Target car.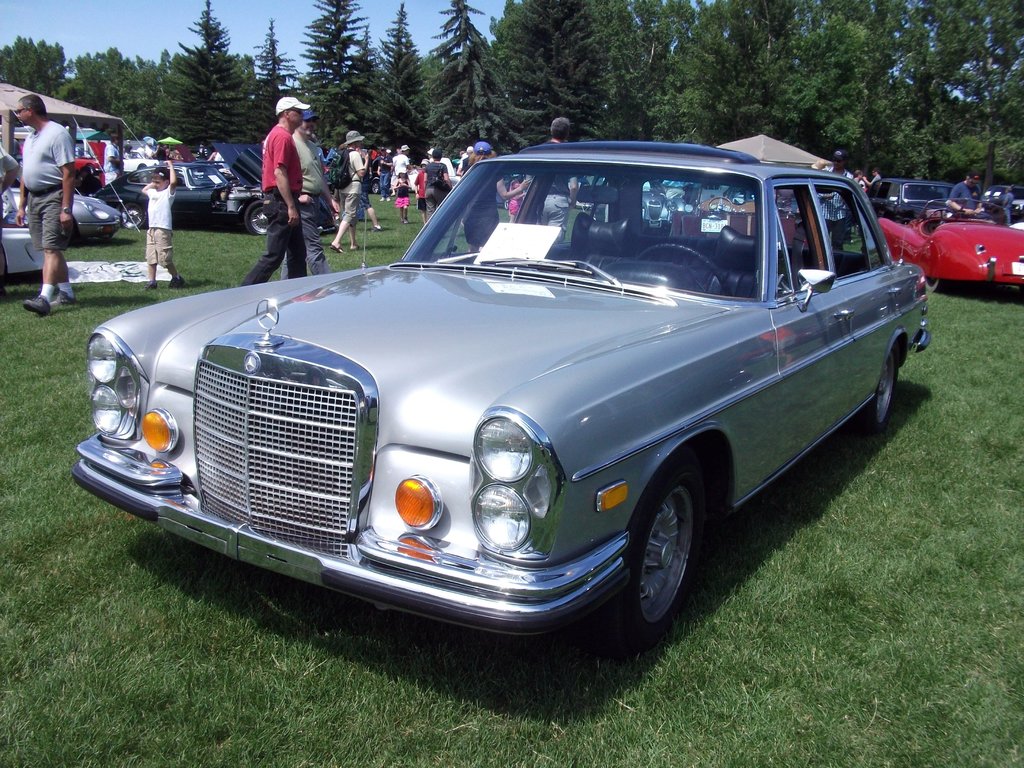
Target region: [x1=86, y1=151, x2=271, y2=232].
